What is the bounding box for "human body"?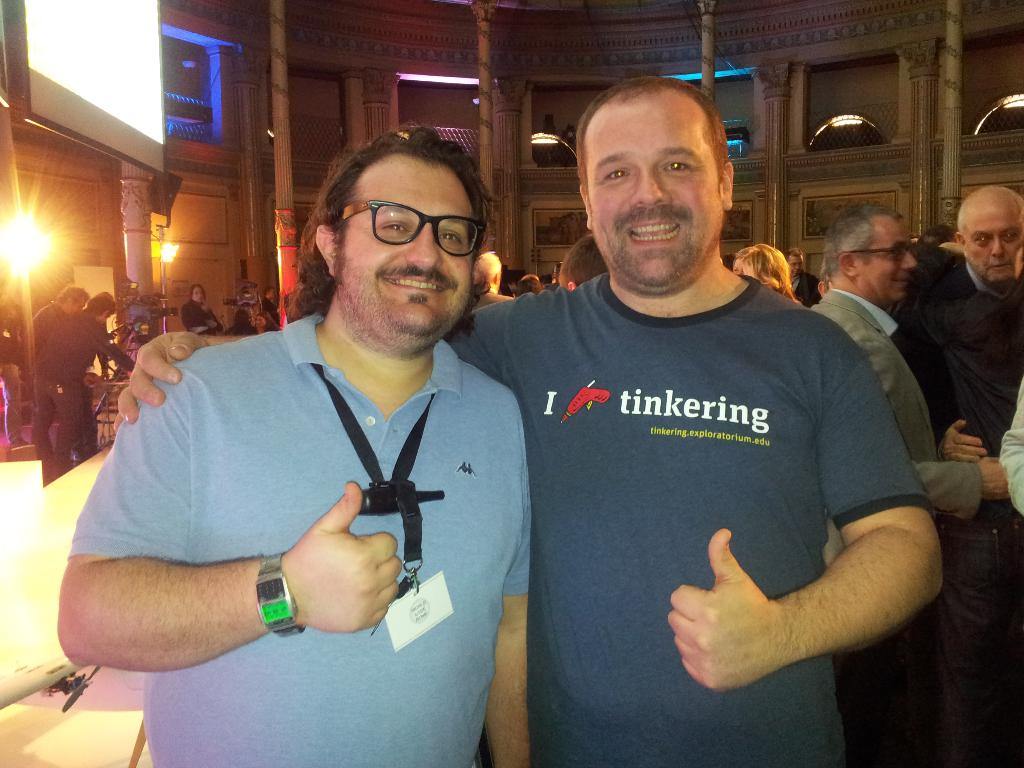
(179, 299, 222, 339).
